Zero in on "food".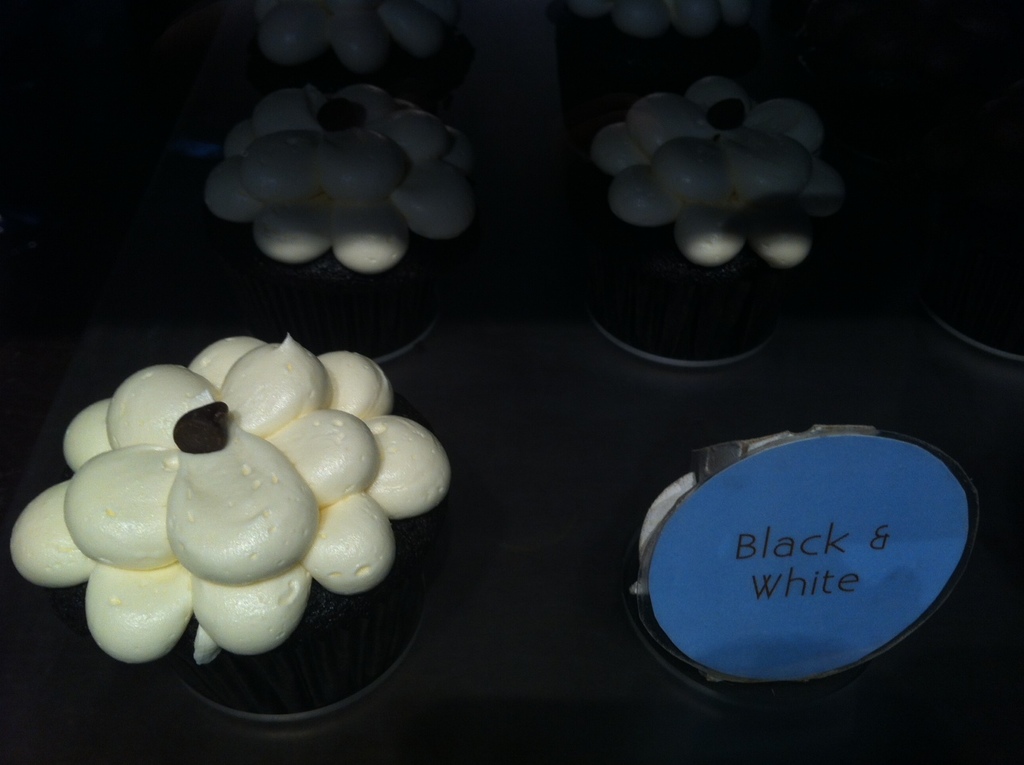
Zeroed in: bbox(574, 0, 764, 42).
